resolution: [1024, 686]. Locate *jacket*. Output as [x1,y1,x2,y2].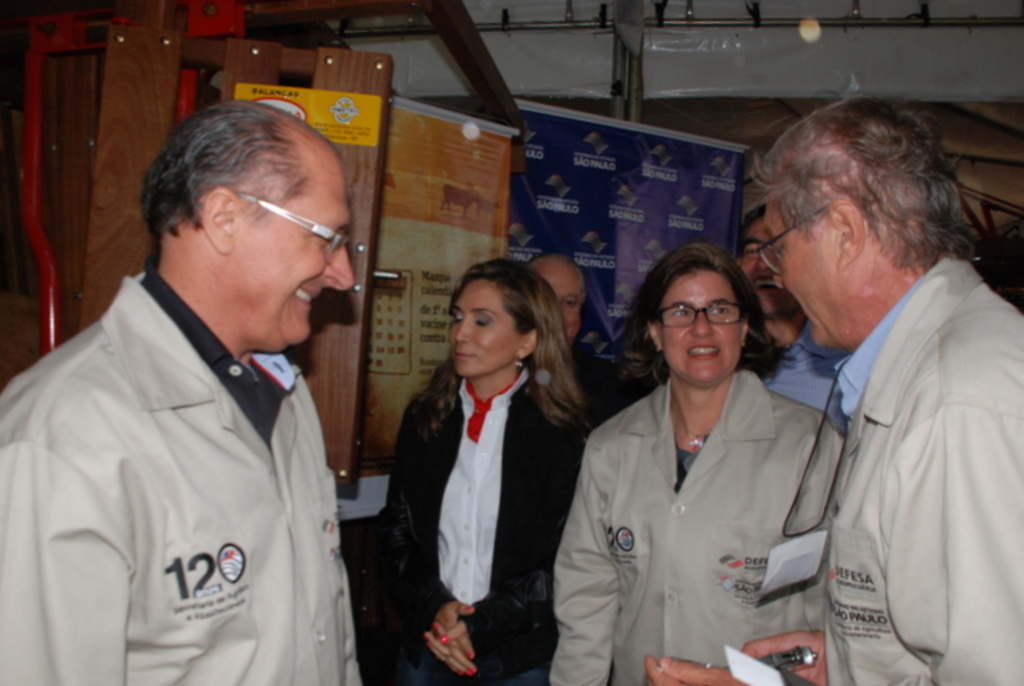
[539,371,856,685].
